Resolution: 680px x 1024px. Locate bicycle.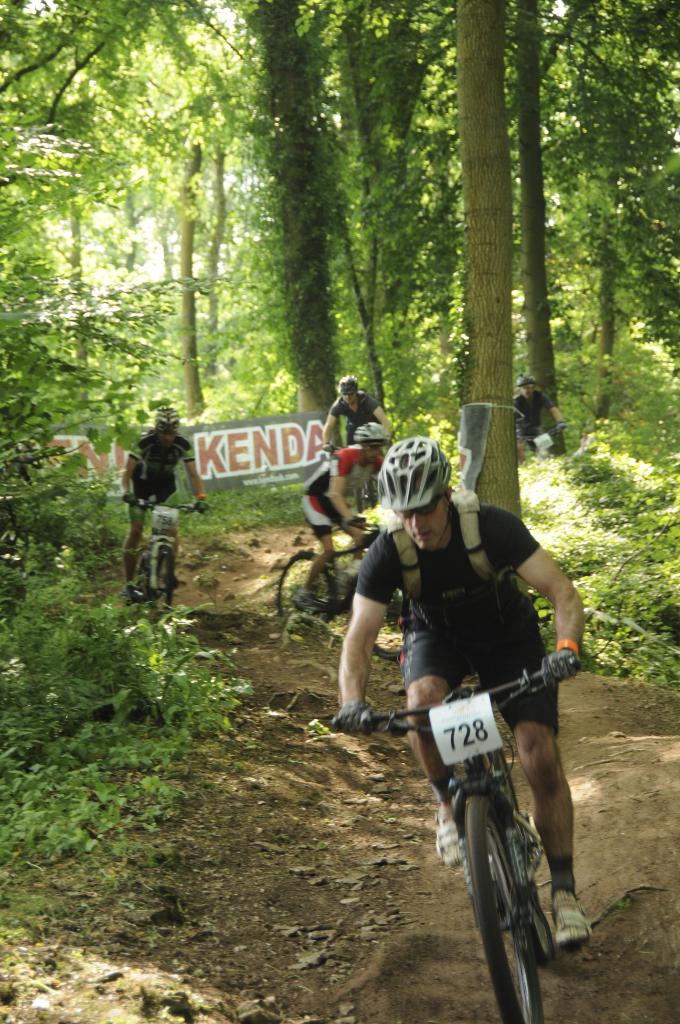
327/639/577/1023.
